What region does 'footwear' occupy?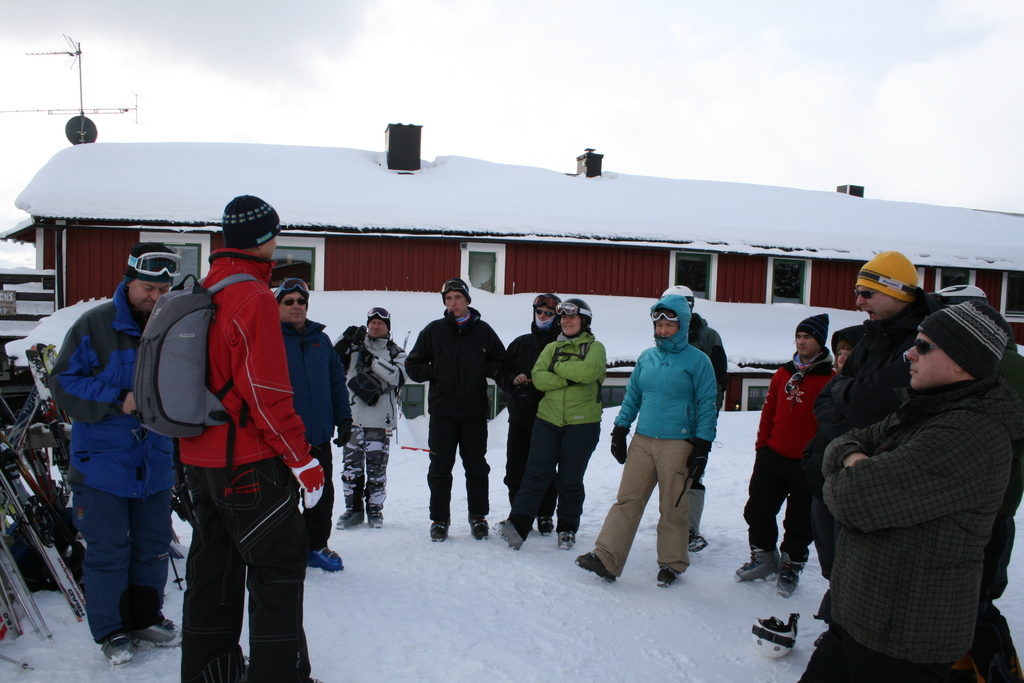
Rect(98, 632, 138, 662).
